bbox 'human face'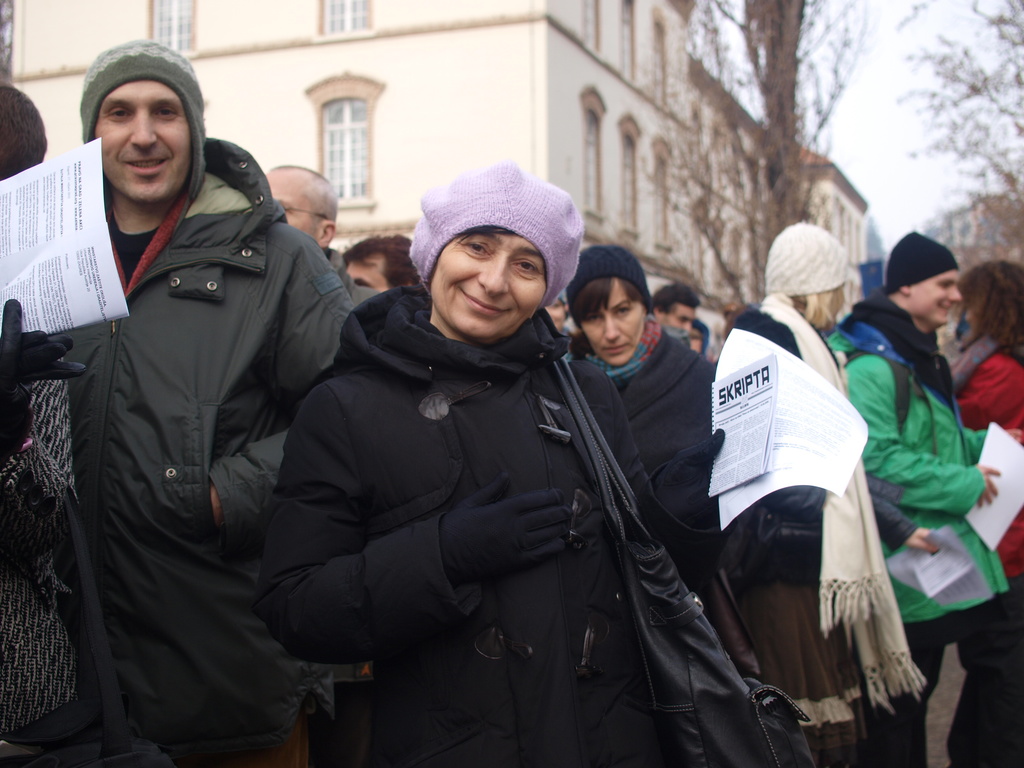
[663,301,695,332]
